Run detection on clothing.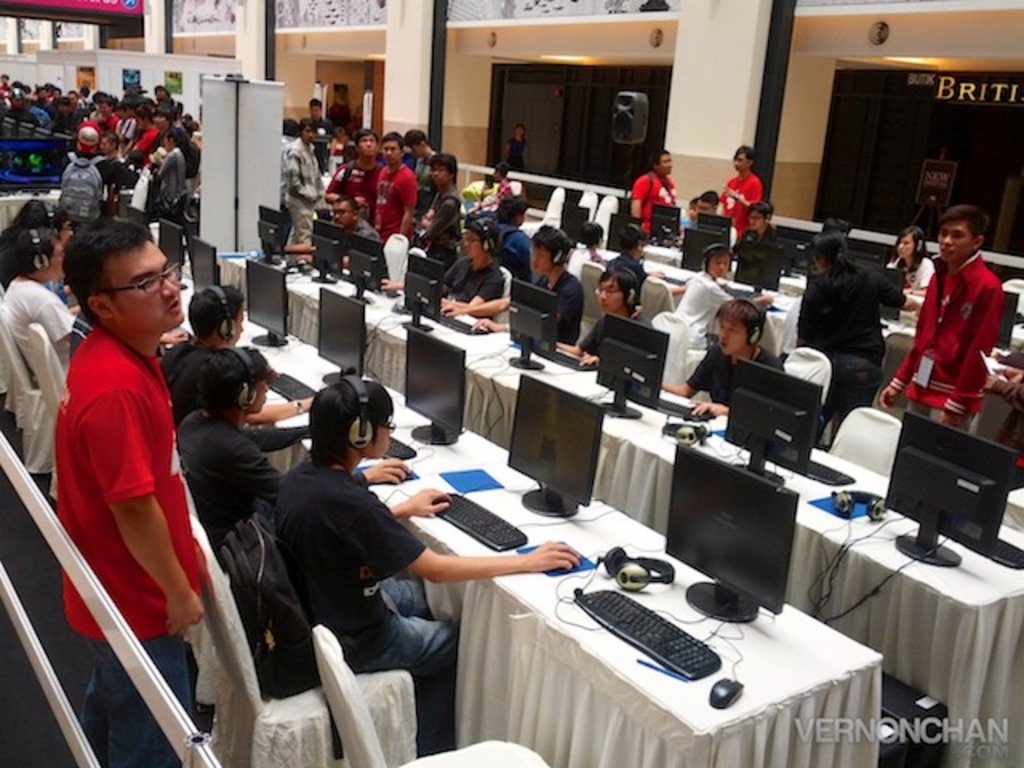
Result: bbox(285, 432, 461, 757).
